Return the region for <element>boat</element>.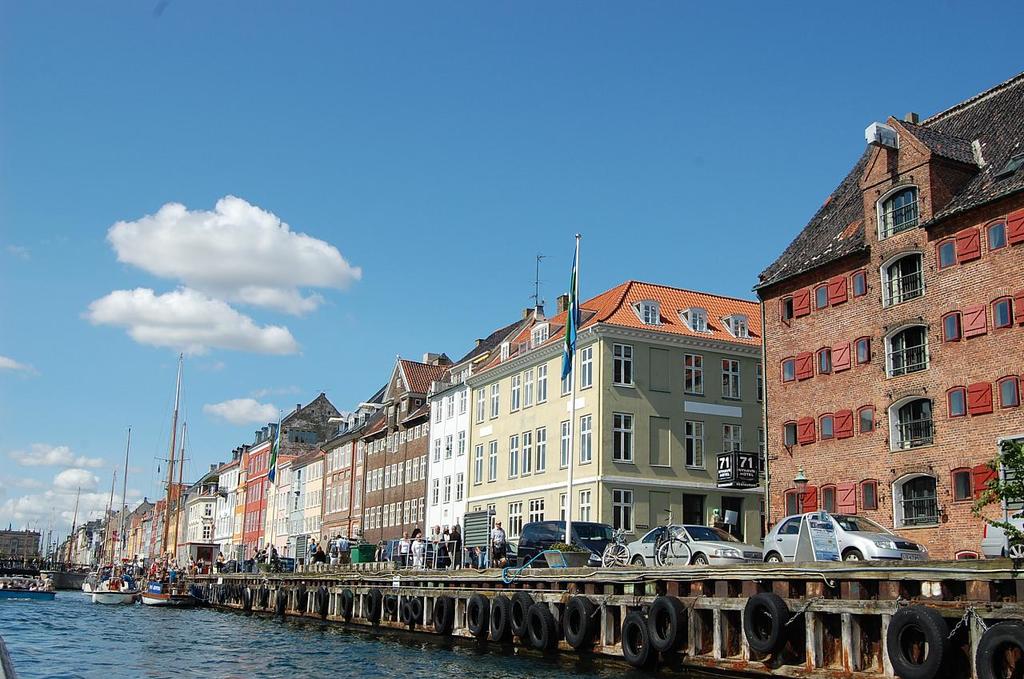
<region>134, 349, 202, 611</region>.
